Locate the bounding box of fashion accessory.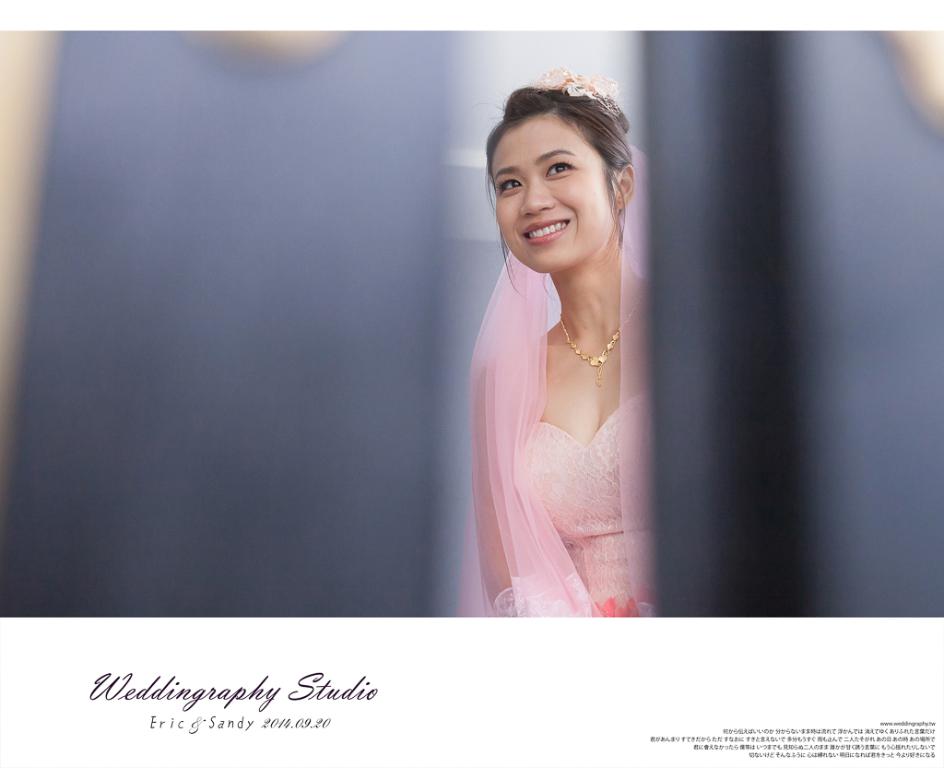
Bounding box: x1=559, y1=277, x2=647, y2=388.
